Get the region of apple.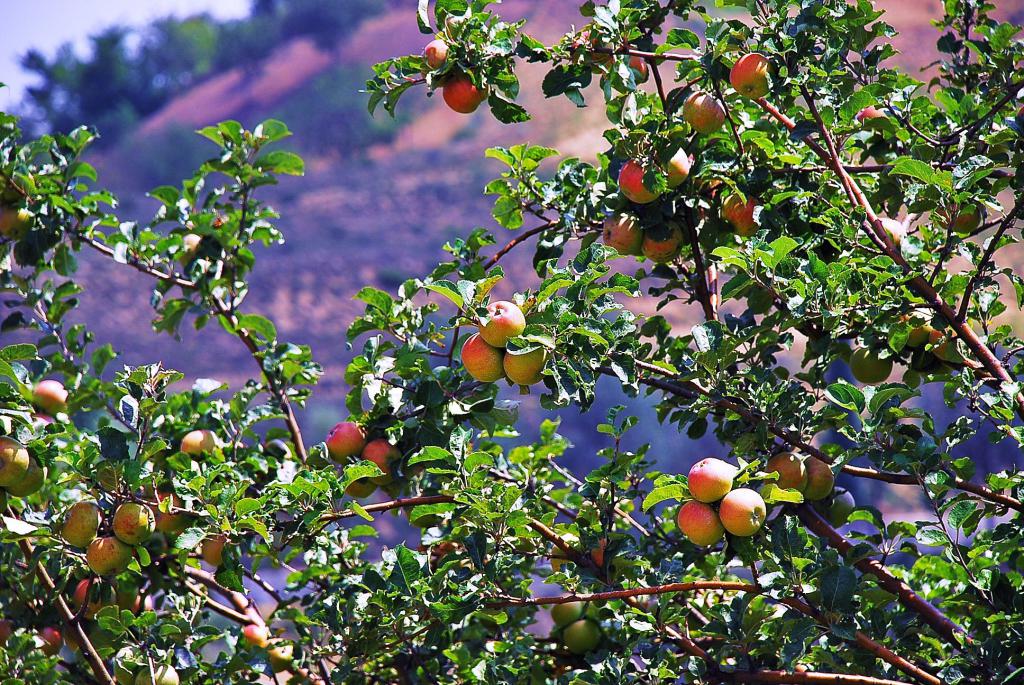
{"x1": 680, "y1": 87, "x2": 730, "y2": 132}.
